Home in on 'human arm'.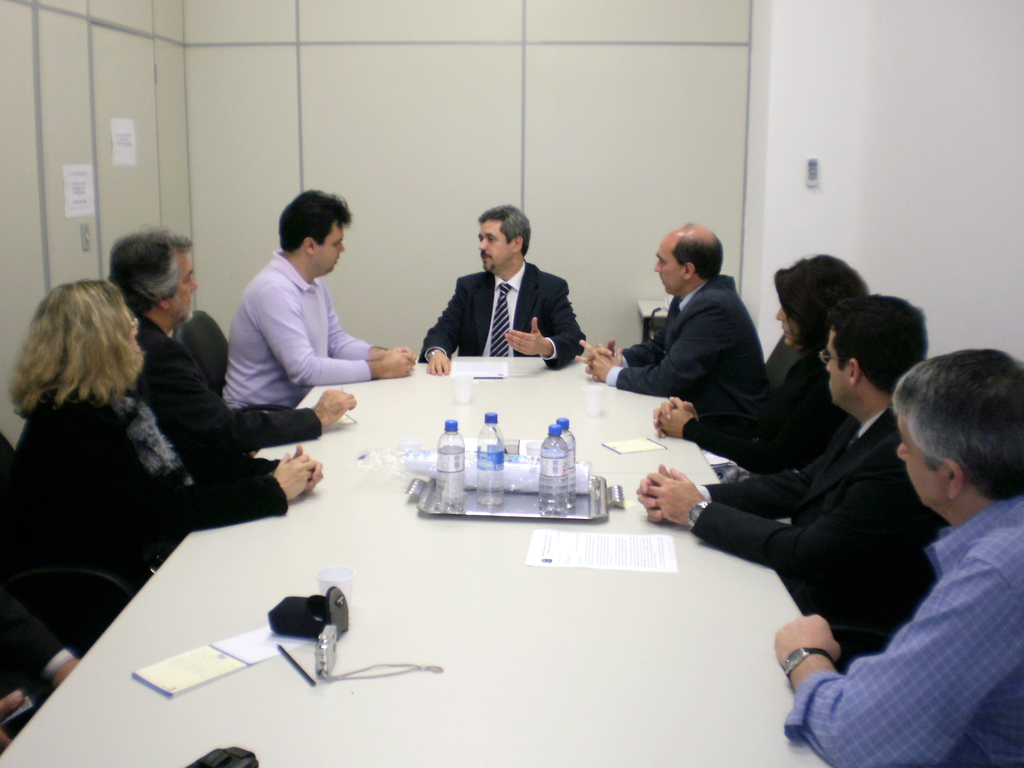
Homed in at <region>631, 445, 865, 524</region>.
